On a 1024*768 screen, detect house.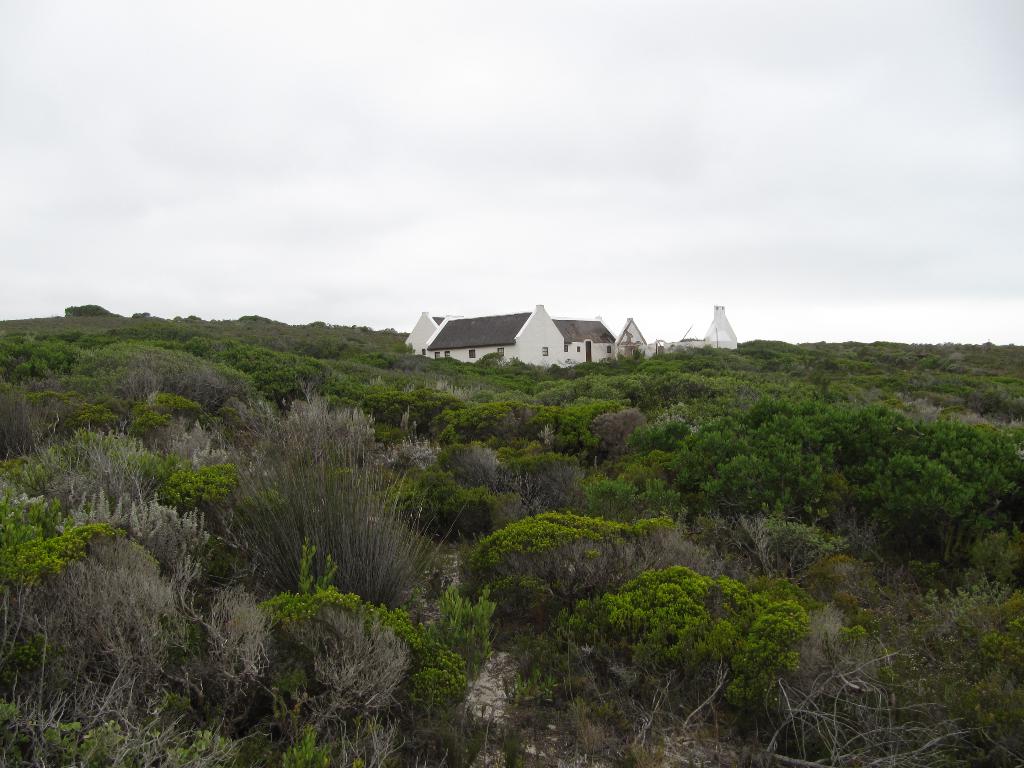
BBox(421, 294, 614, 381).
